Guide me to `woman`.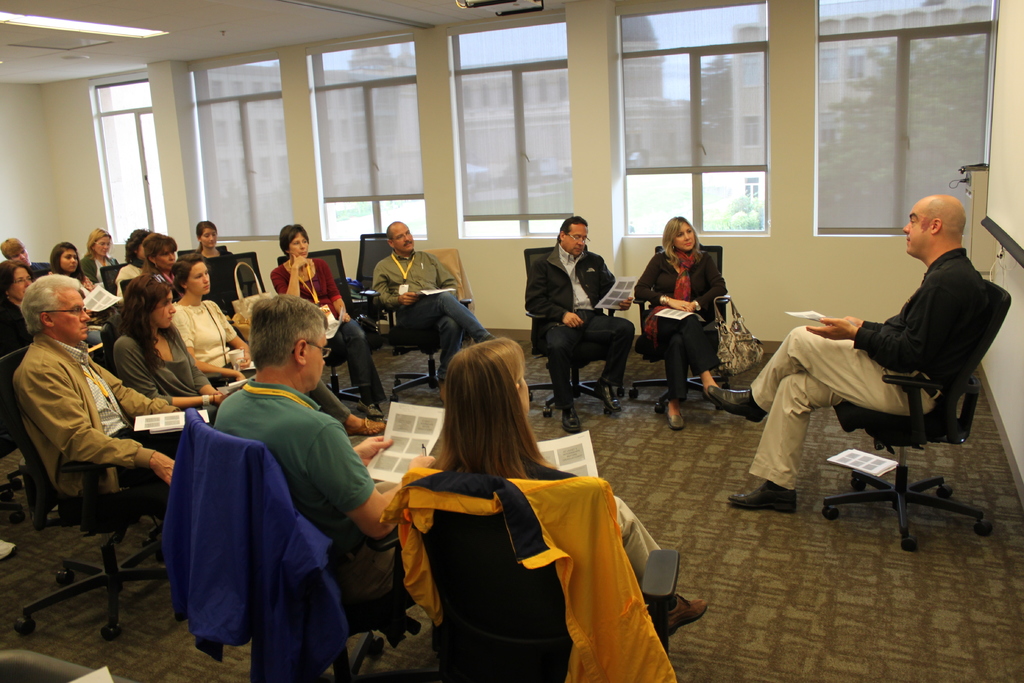
Guidance: left=138, top=235, right=175, bottom=286.
